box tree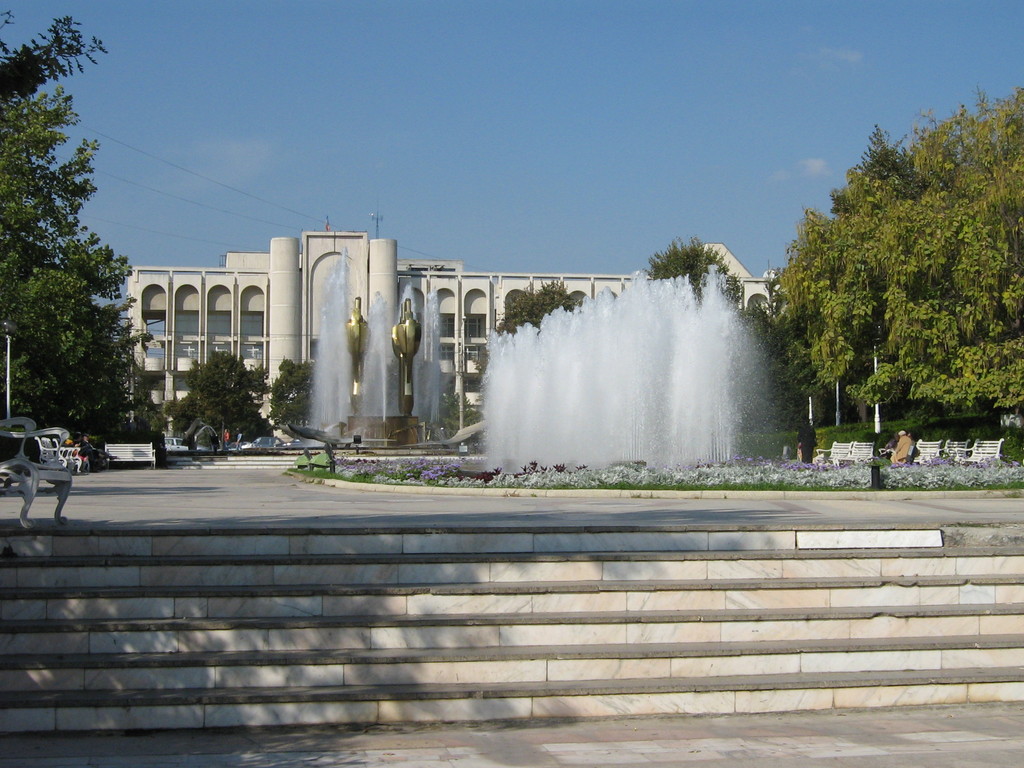
box(167, 345, 273, 444)
